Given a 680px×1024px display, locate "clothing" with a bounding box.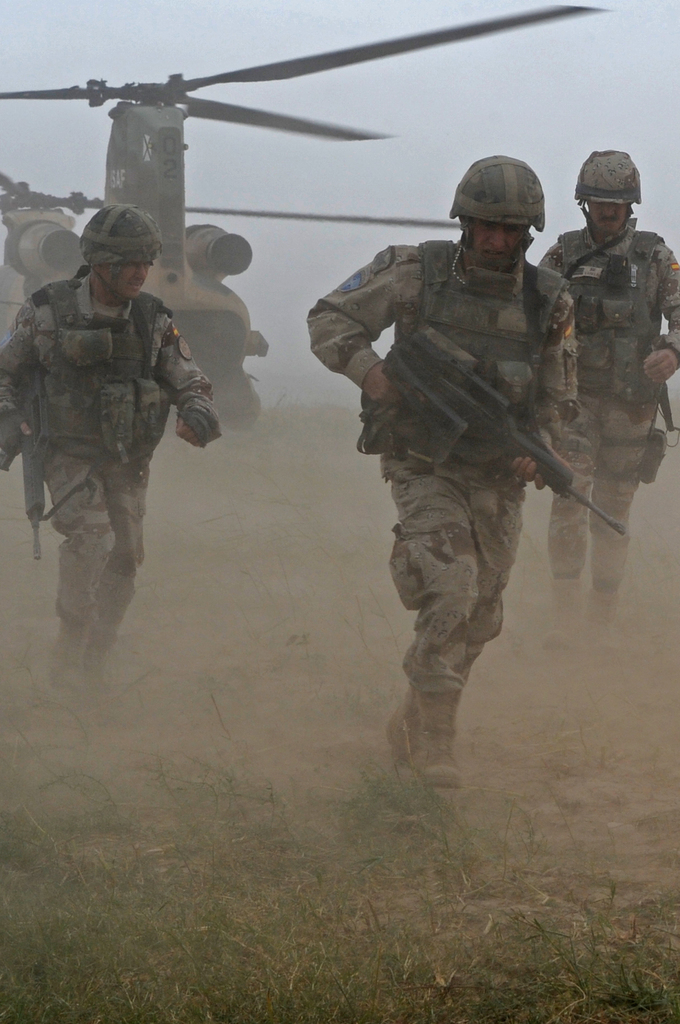
Located: [546,223,679,442].
